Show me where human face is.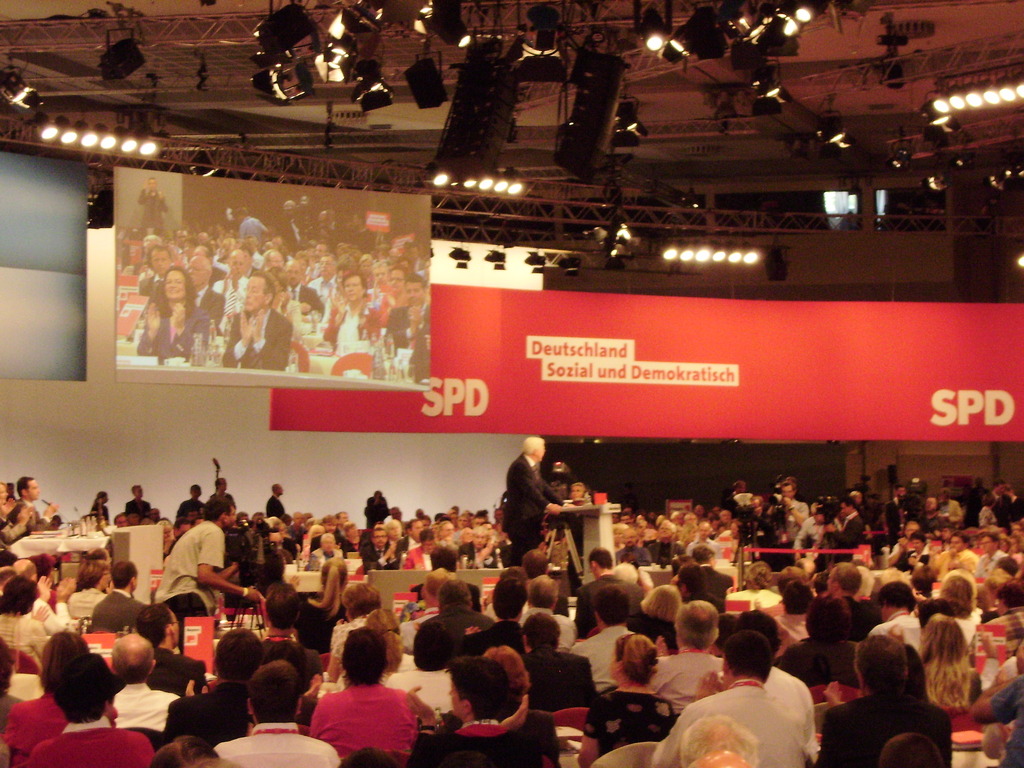
human face is at 163:527:172:543.
